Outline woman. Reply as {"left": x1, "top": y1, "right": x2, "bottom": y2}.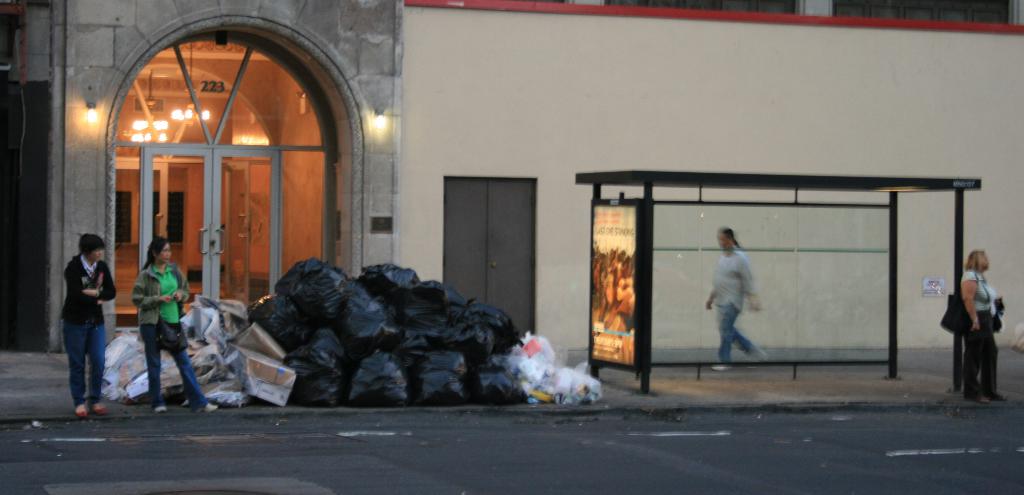
{"left": 947, "top": 253, "right": 1003, "bottom": 392}.
